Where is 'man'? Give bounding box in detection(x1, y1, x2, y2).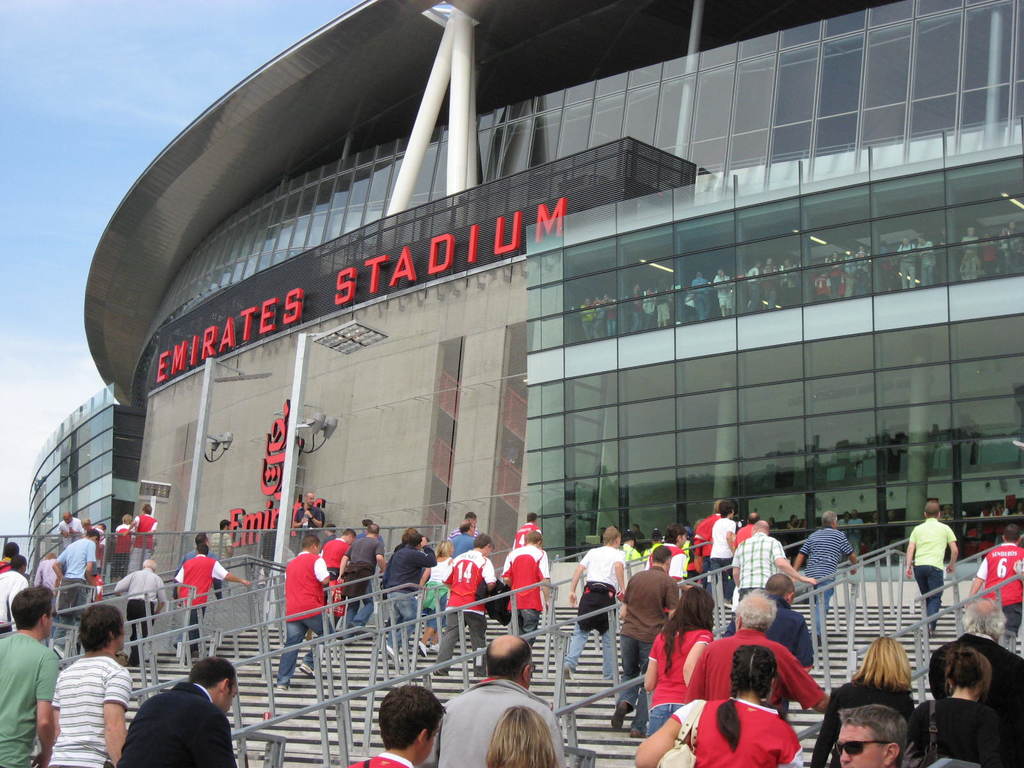
detection(271, 532, 340, 692).
